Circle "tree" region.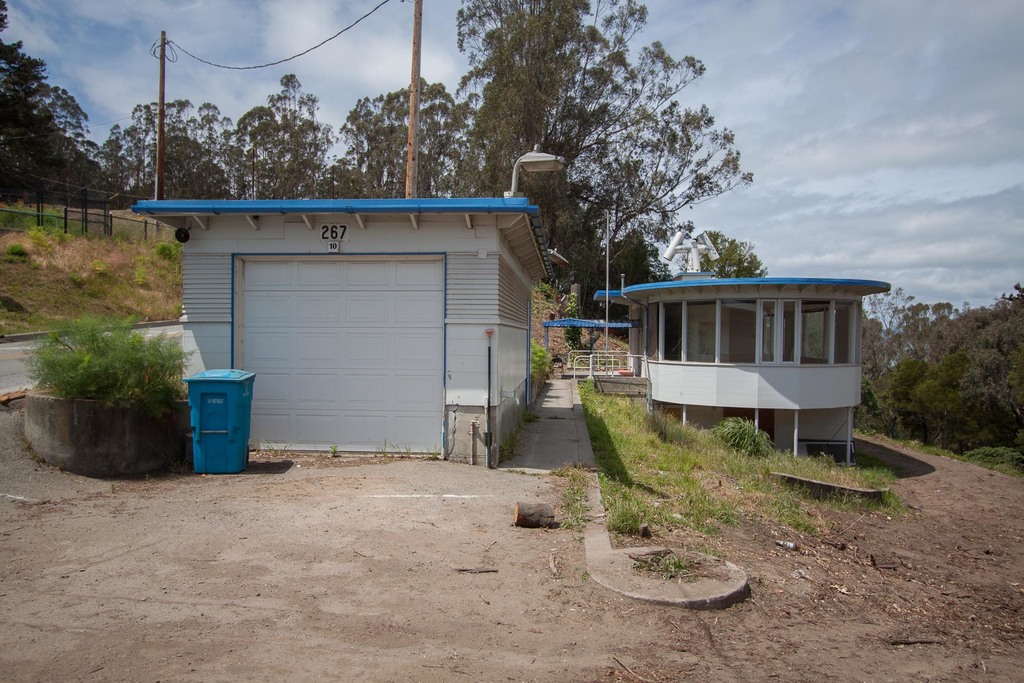
Region: select_region(326, 67, 492, 231).
